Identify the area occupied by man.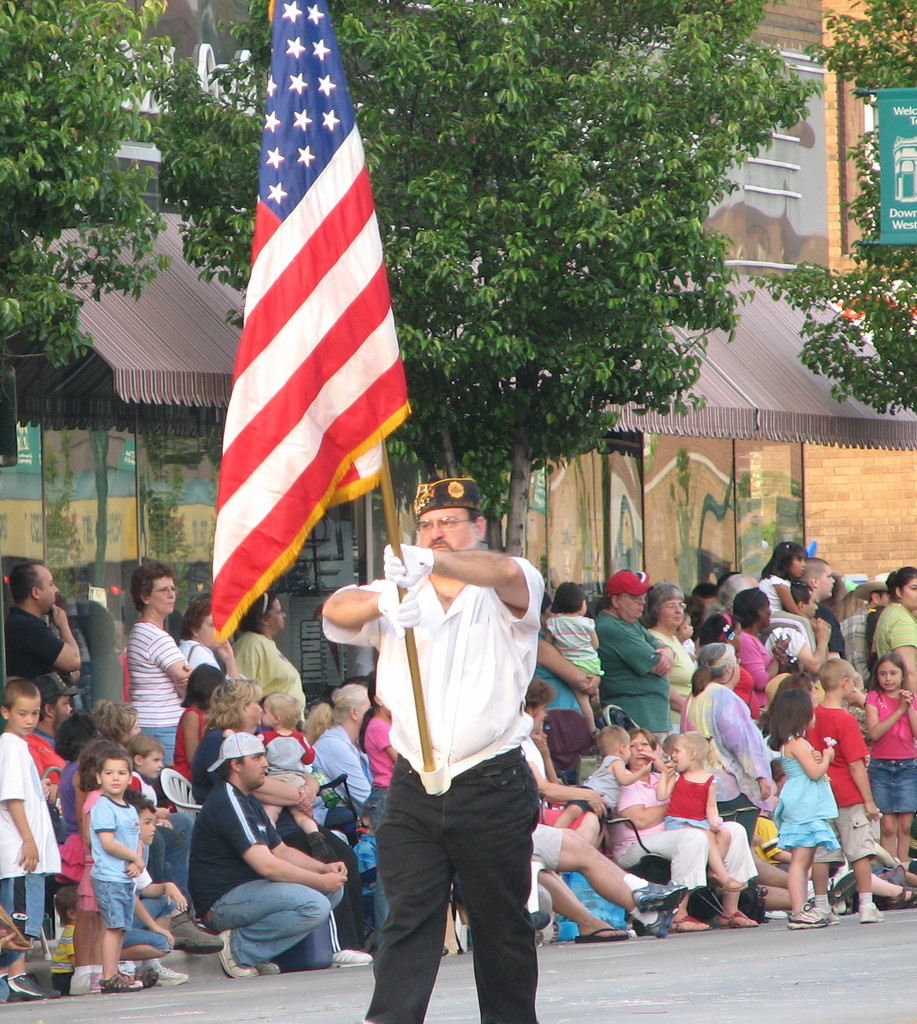
Area: (x1=318, y1=477, x2=550, y2=1023).
